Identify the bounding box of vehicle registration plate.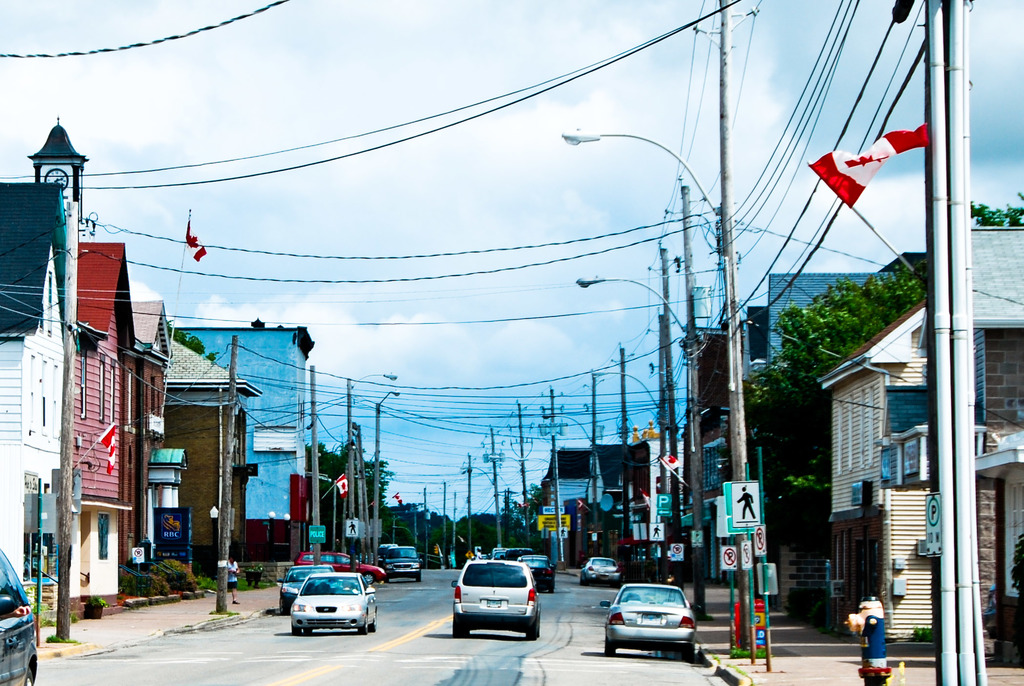
486 600 500 608.
